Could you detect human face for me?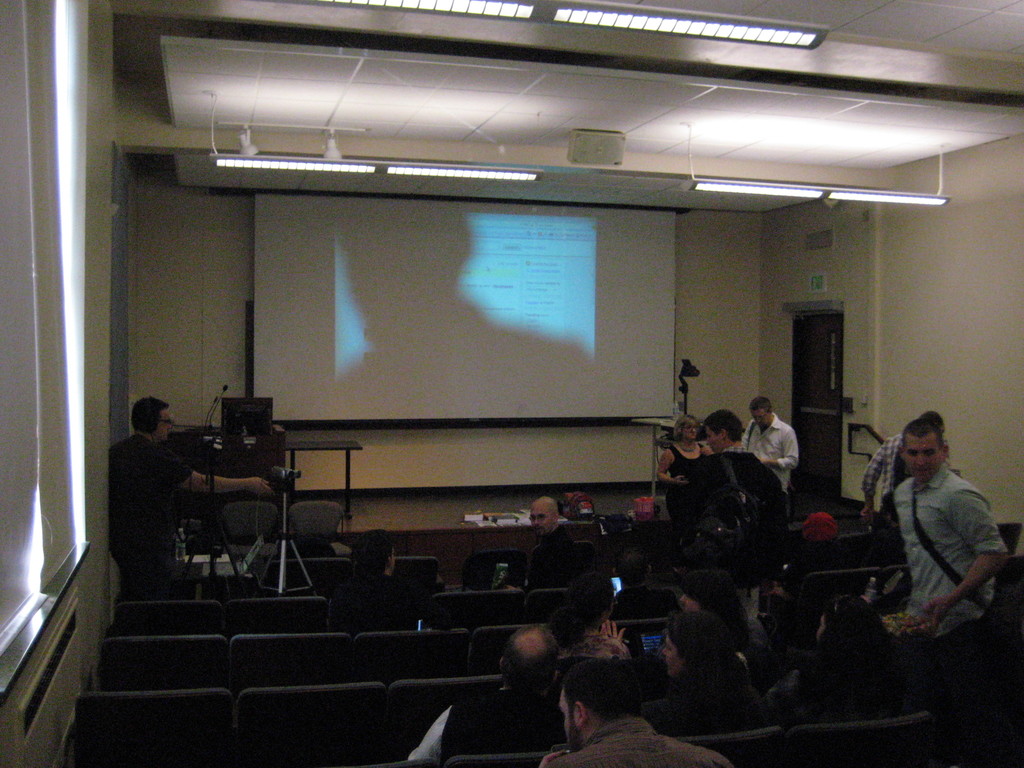
Detection result: x1=156, y1=406, x2=170, y2=444.
